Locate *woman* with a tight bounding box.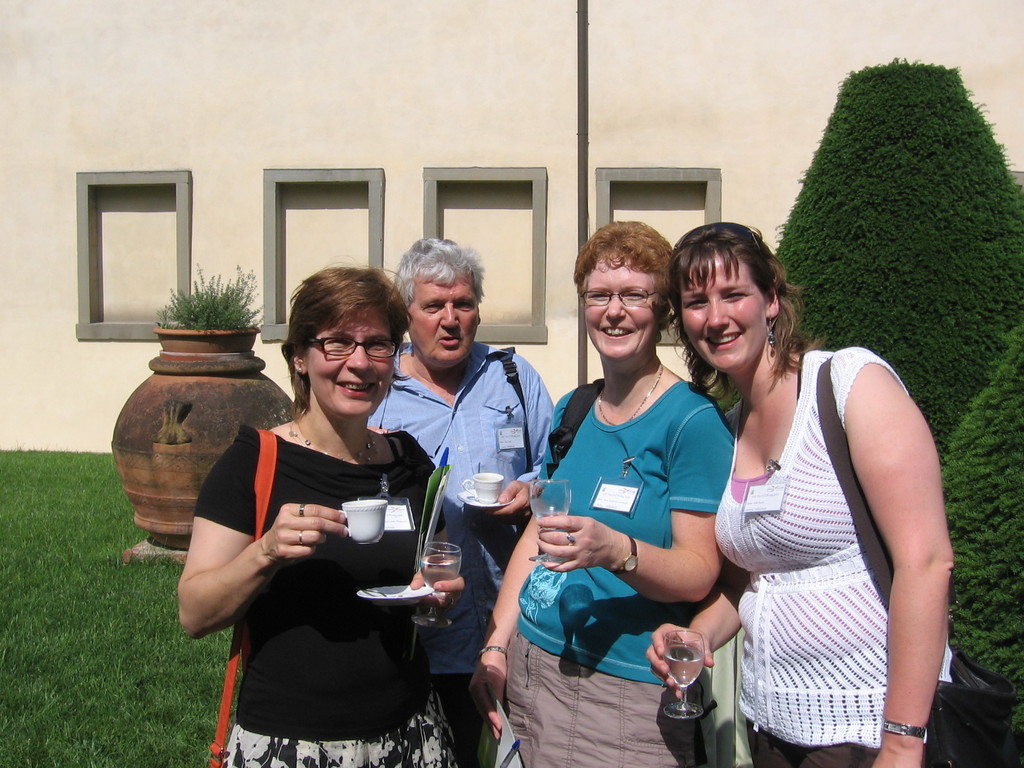
box=[467, 220, 732, 767].
